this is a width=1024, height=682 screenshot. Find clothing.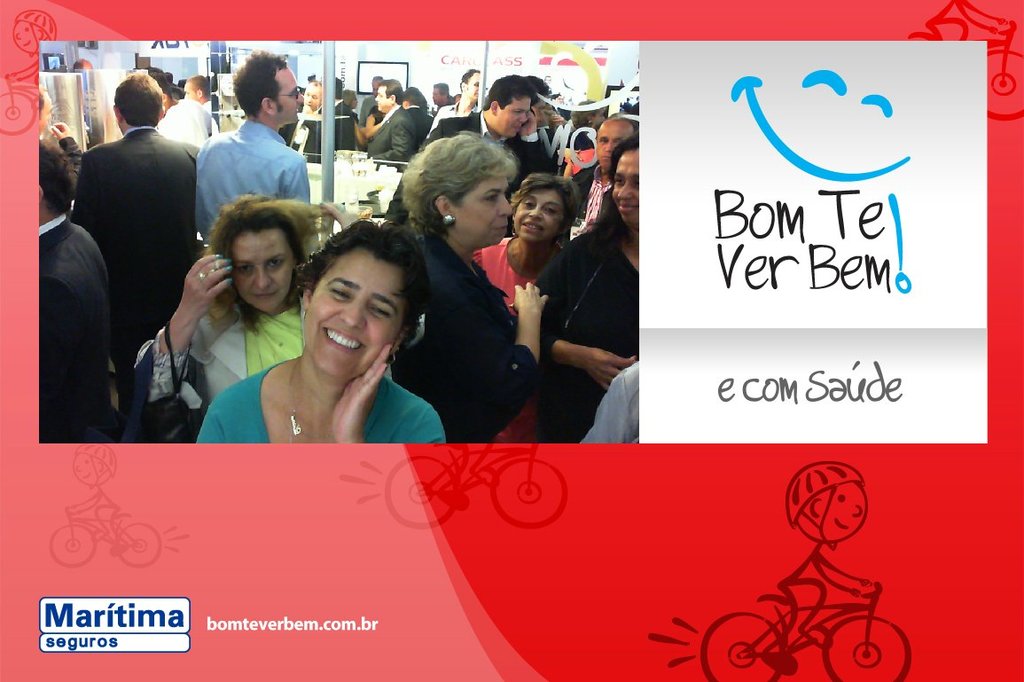
Bounding box: select_region(153, 101, 211, 152).
